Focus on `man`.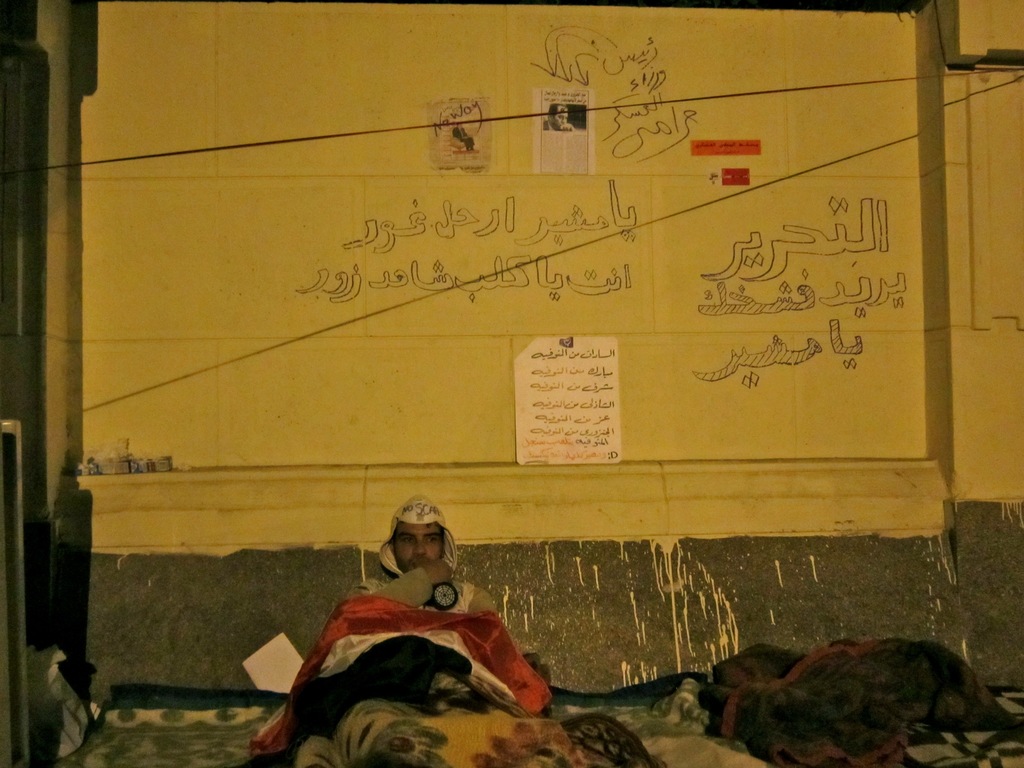
Focused at <box>269,512,558,755</box>.
